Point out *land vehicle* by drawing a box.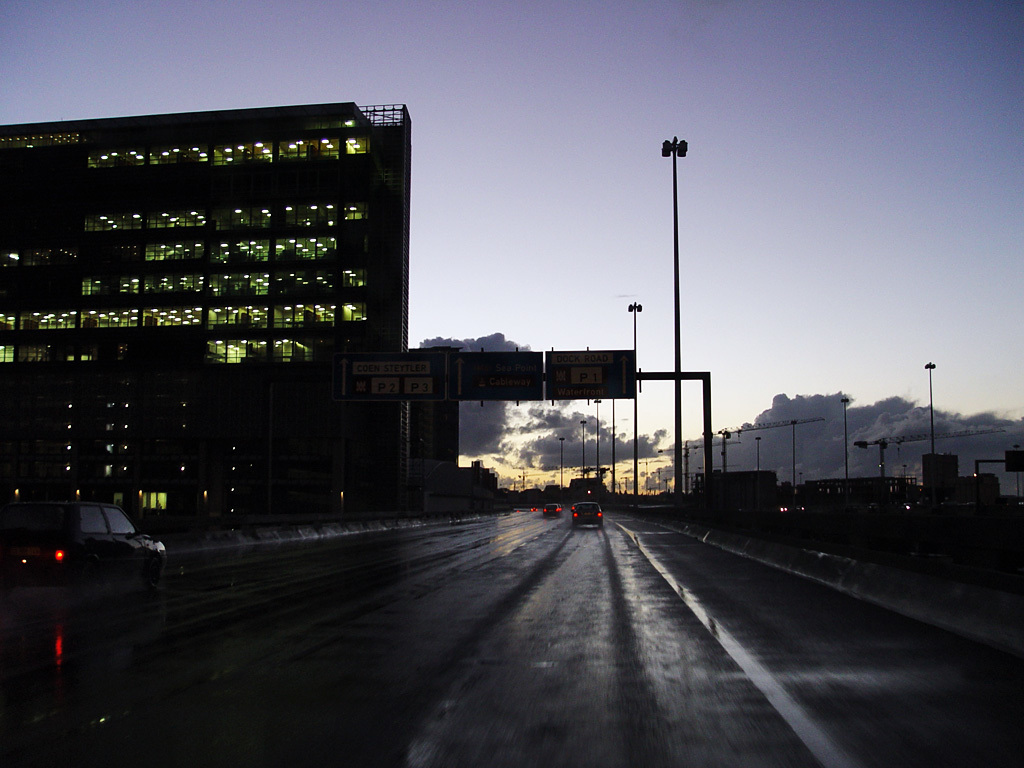
crop(569, 501, 602, 529).
